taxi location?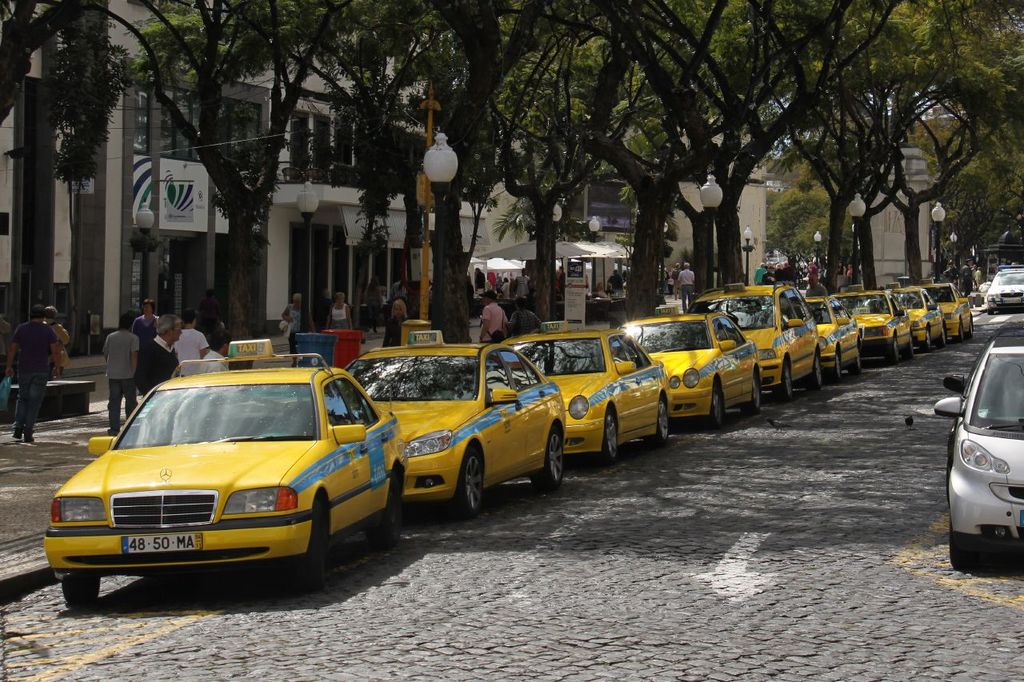
select_region(502, 317, 673, 462)
